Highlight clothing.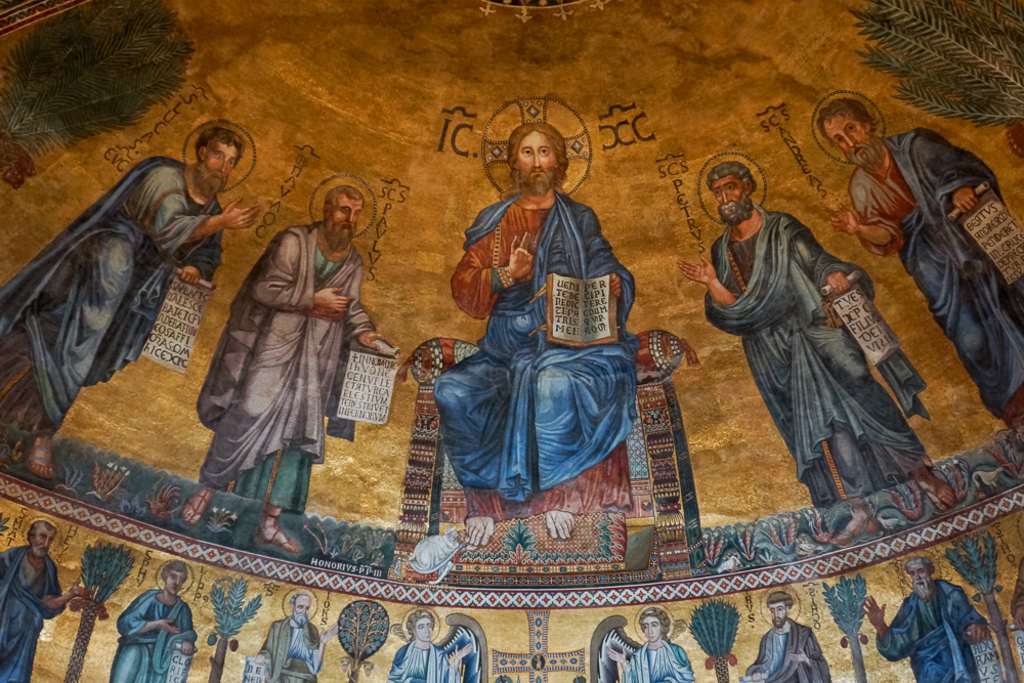
Highlighted region: x1=699, y1=201, x2=934, y2=508.
